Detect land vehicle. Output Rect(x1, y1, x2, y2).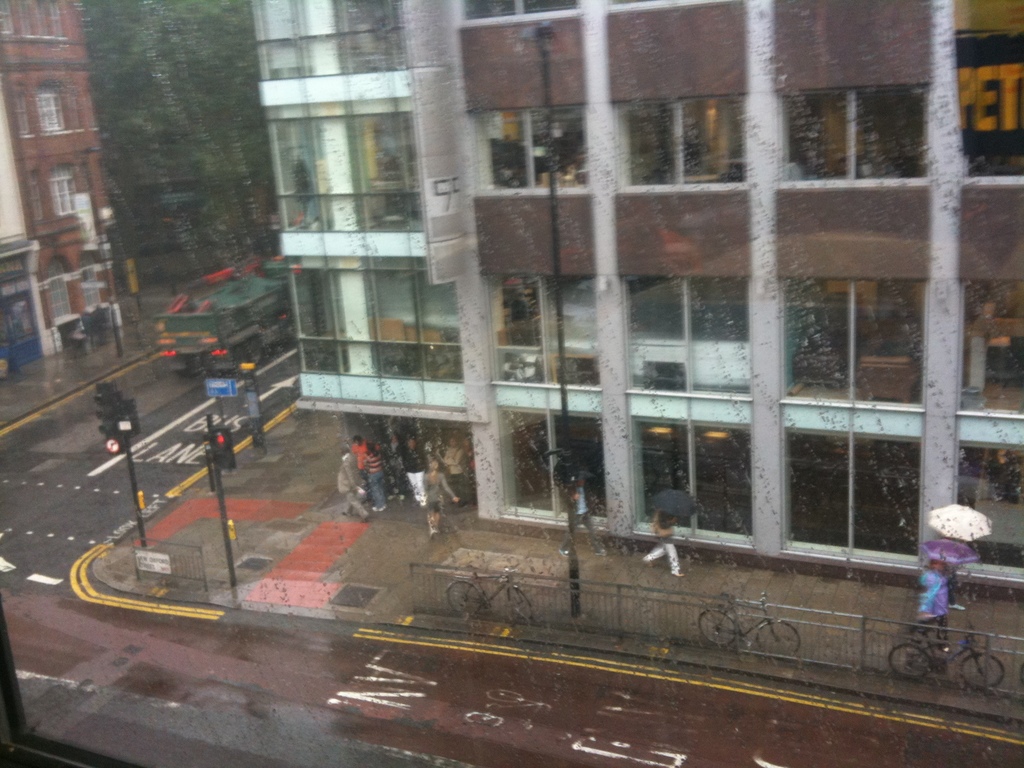
Rect(158, 257, 293, 378).
